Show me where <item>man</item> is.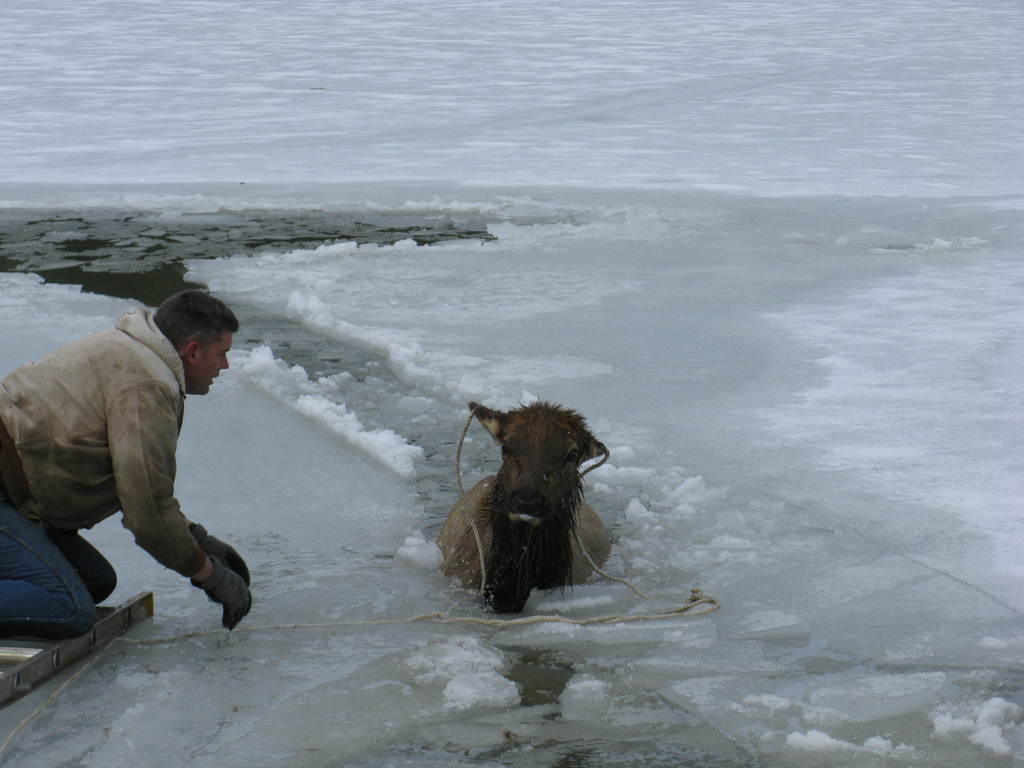
<item>man</item> is at {"left": 10, "top": 270, "right": 255, "bottom": 680}.
